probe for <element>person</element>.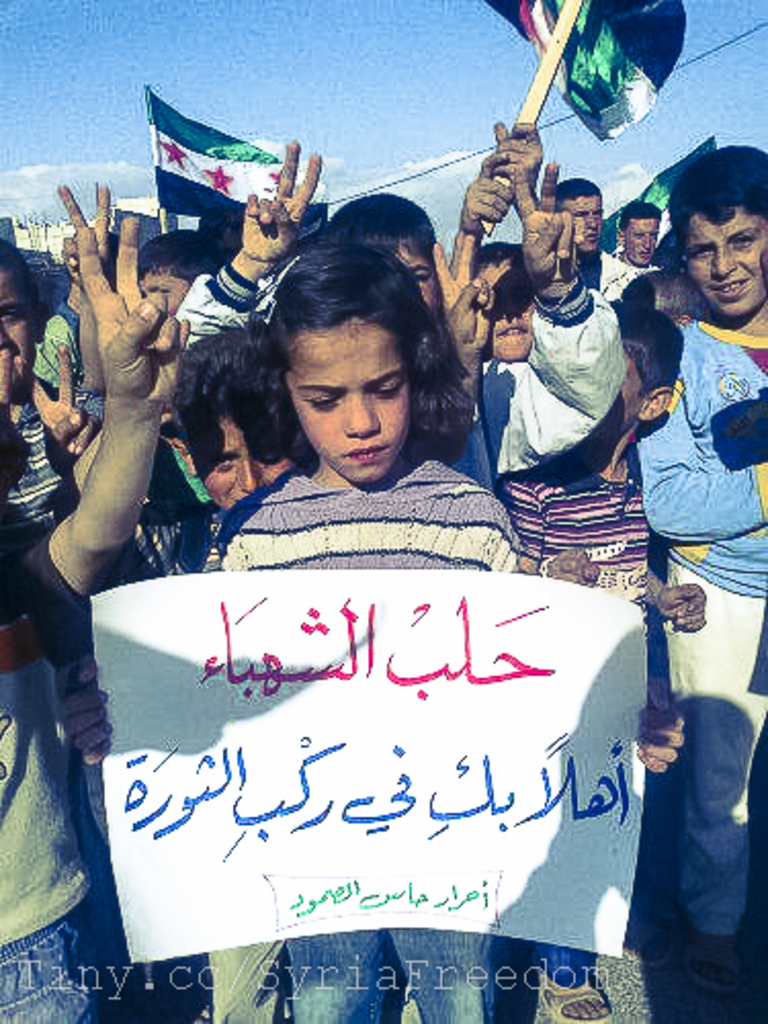
Probe result: {"x1": 563, "y1": 147, "x2": 672, "y2": 319}.
